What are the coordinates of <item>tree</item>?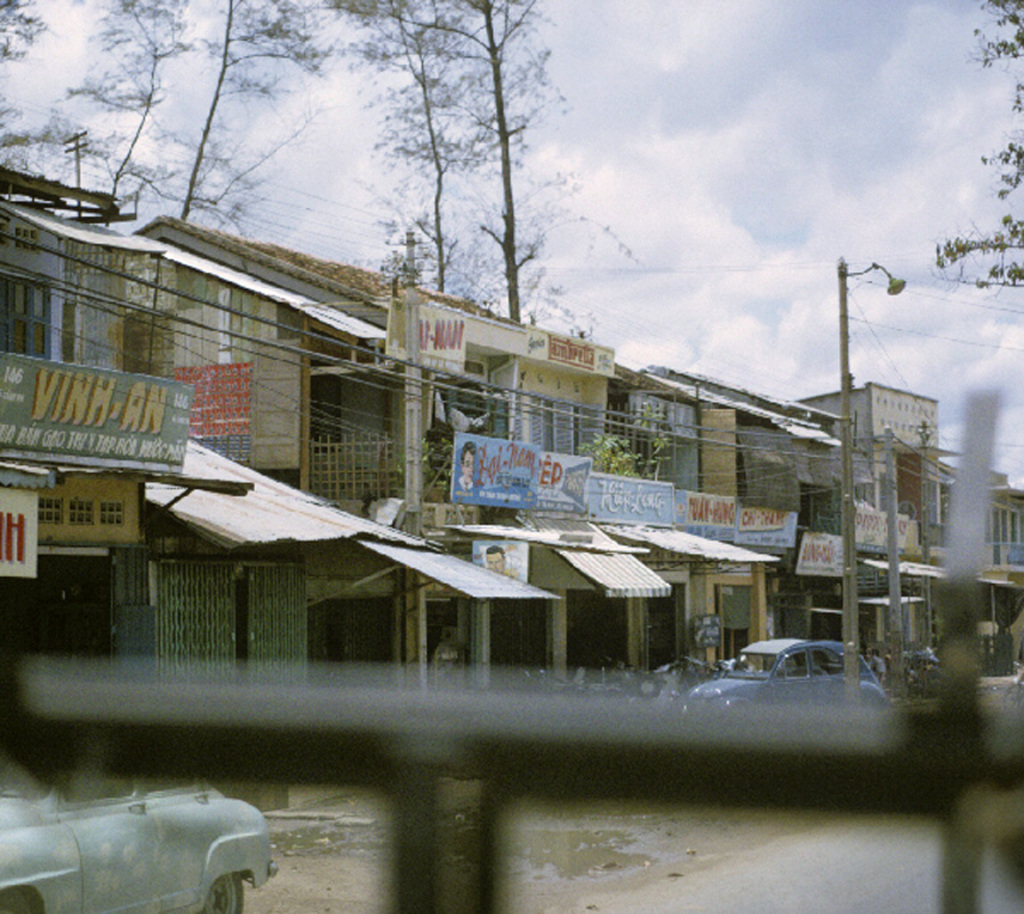
rect(330, 0, 507, 298).
